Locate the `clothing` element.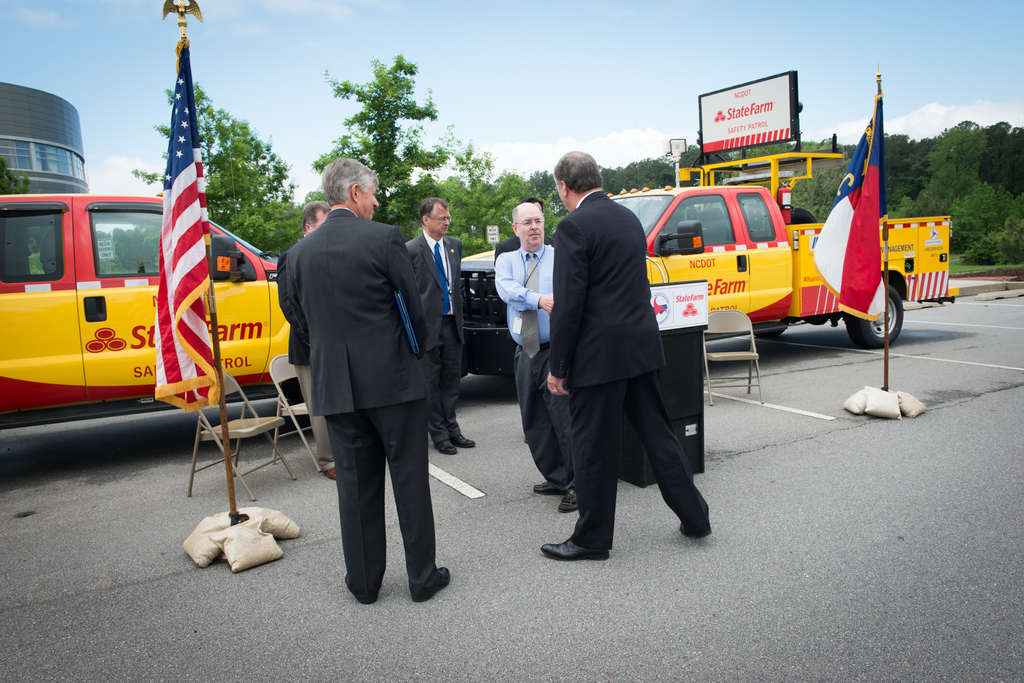
Element bbox: [496,243,554,482].
